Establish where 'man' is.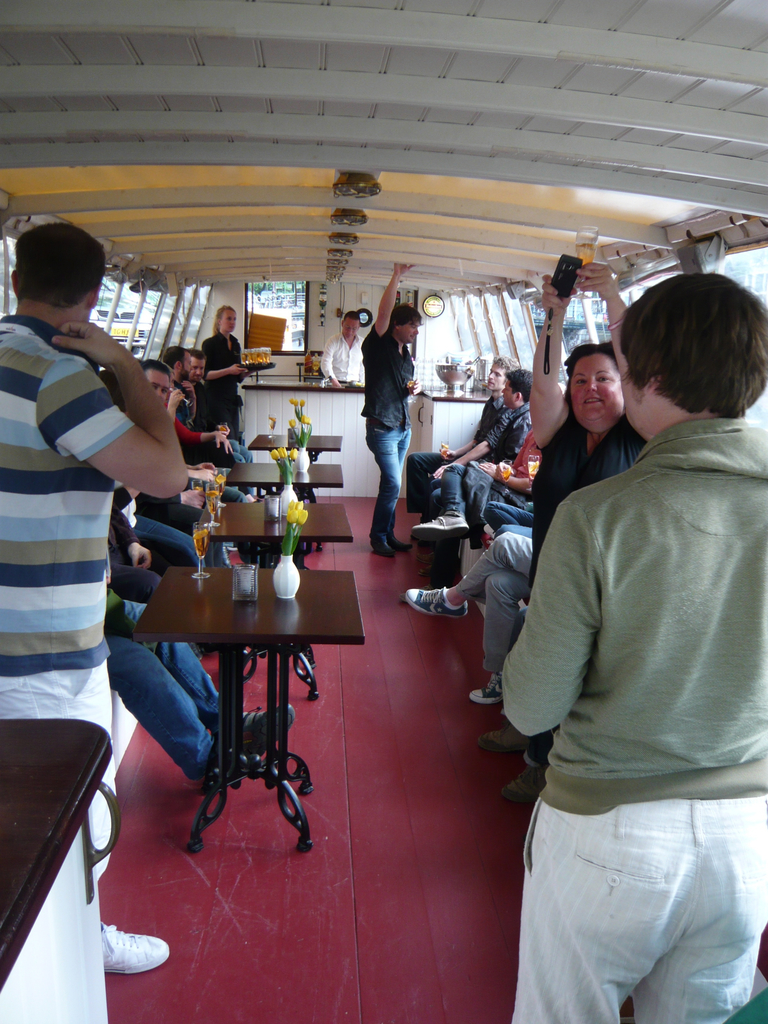
Established at l=403, t=529, r=520, b=714.
